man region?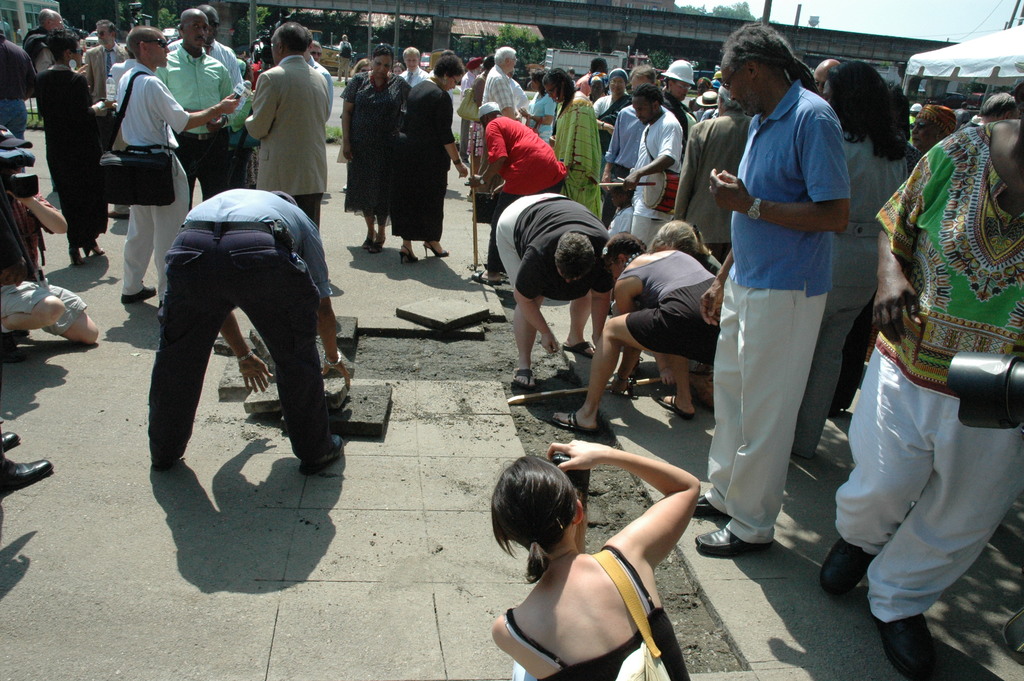
select_region(87, 19, 129, 217)
